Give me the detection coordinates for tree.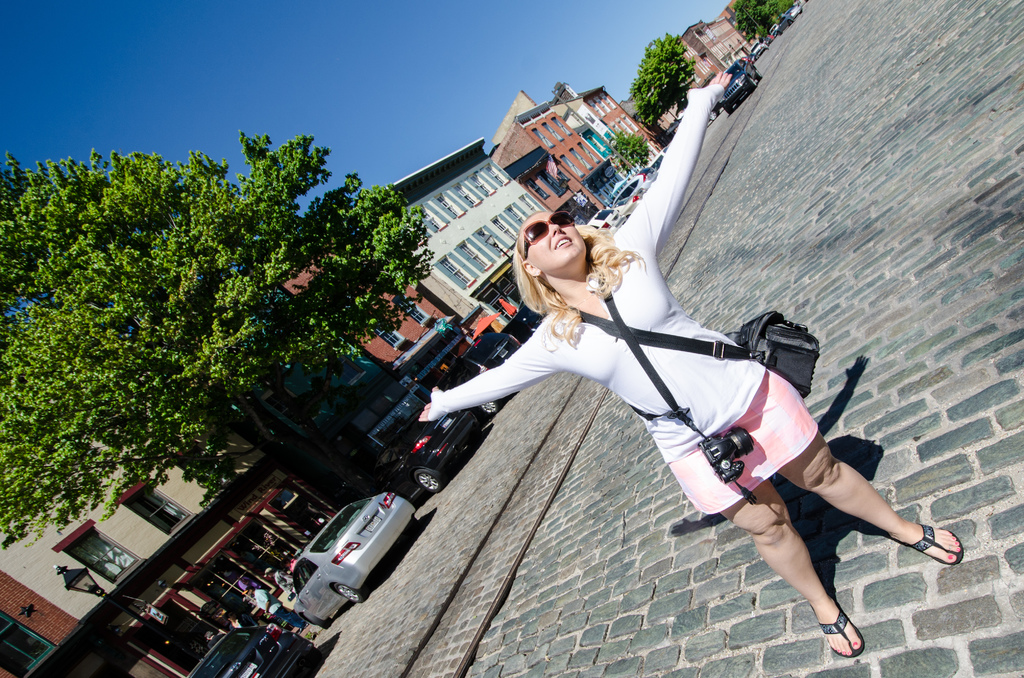
bbox=(629, 32, 699, 128).
